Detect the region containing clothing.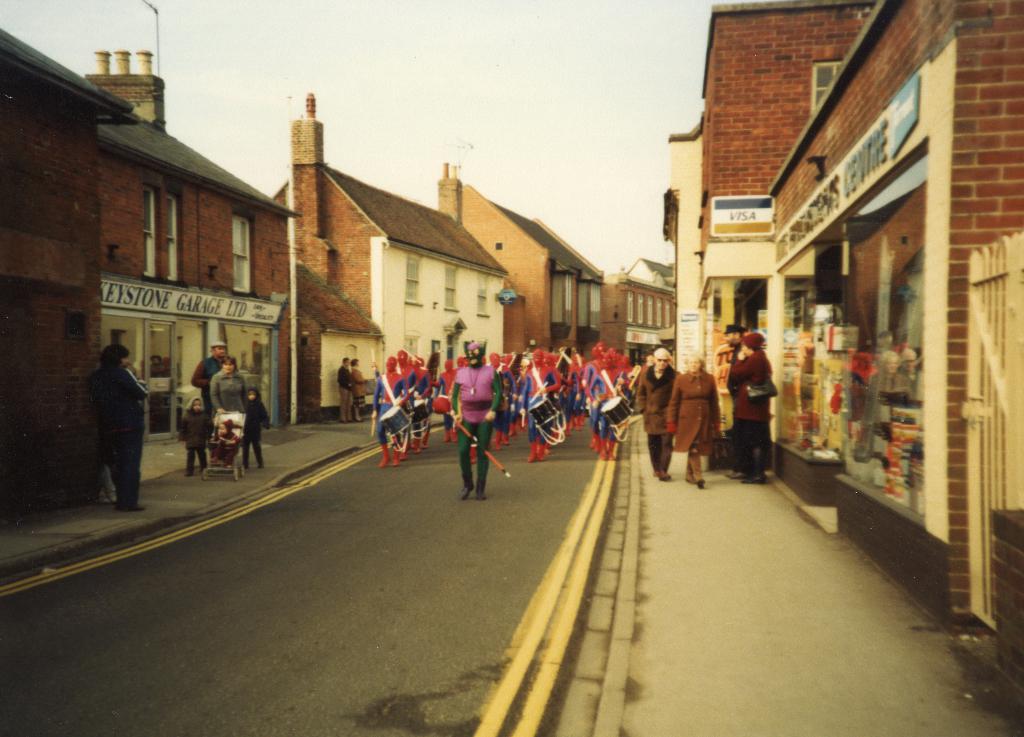
locate(86, 359, 152, 509).
